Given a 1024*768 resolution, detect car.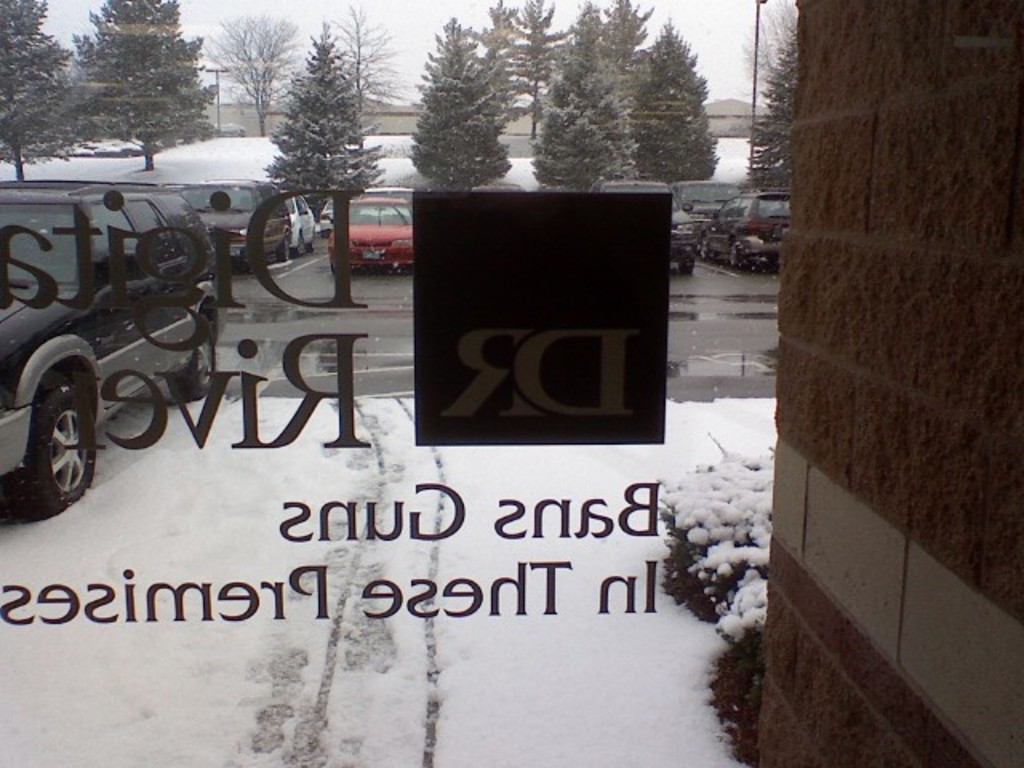
detection(680, 178, 739, 208).
